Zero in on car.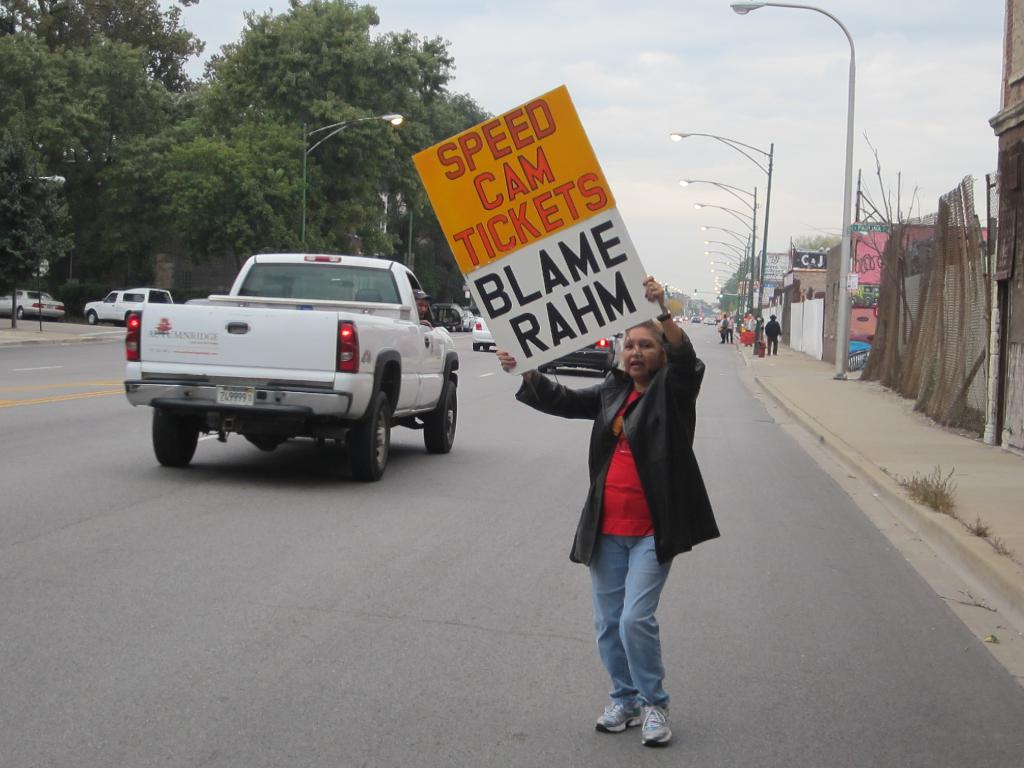
Zeroed in: region(473, 318, 495, 349).
